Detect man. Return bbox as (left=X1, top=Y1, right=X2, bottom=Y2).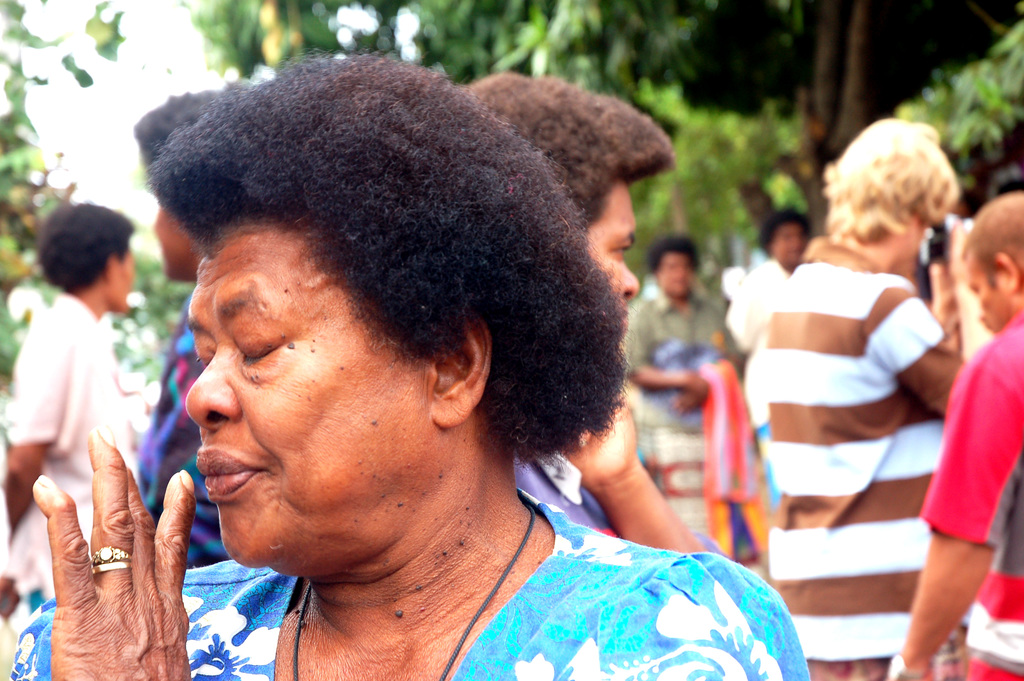
(left=618, top=224, right=740, bottom=552).
